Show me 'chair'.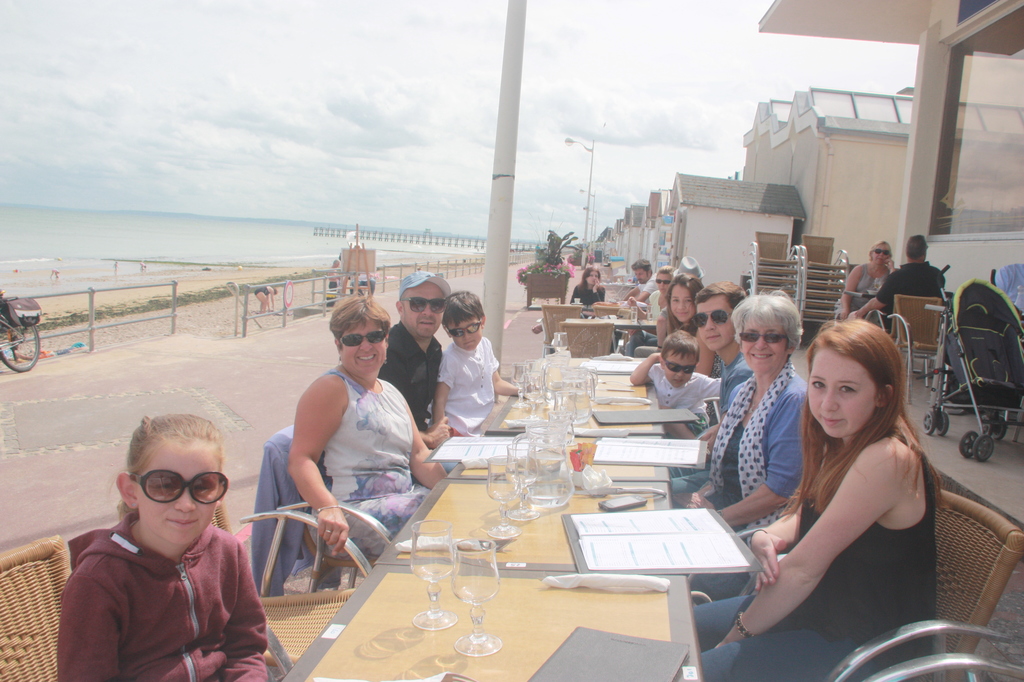
'chair' is here: detection(263, 425, 394, 594).
